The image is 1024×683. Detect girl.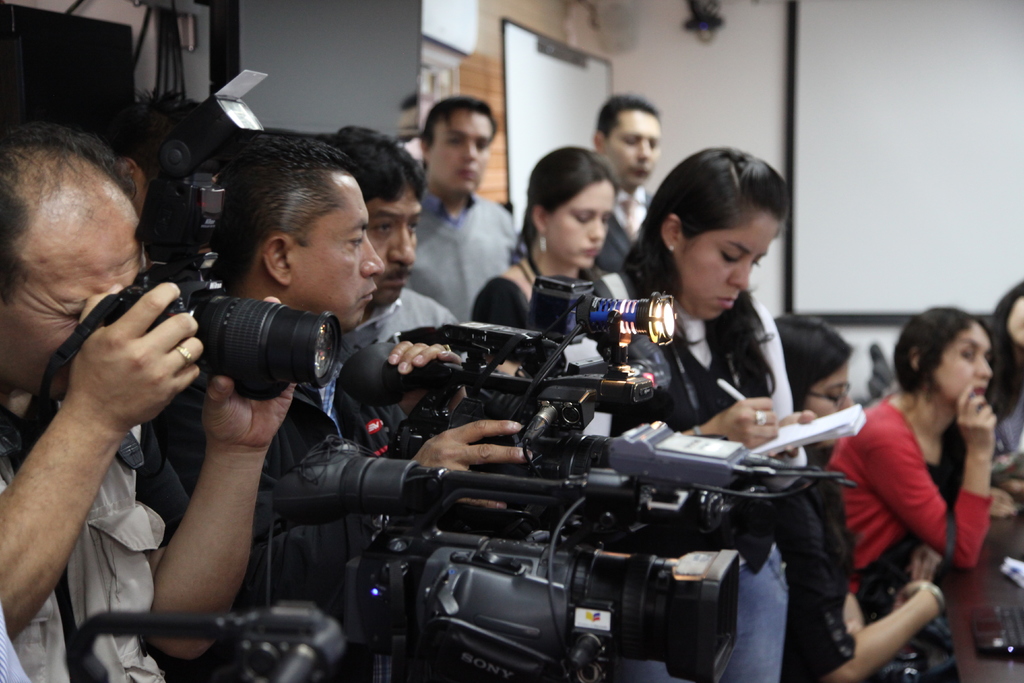
Detection: bbox(620, 143, 798, 400).
